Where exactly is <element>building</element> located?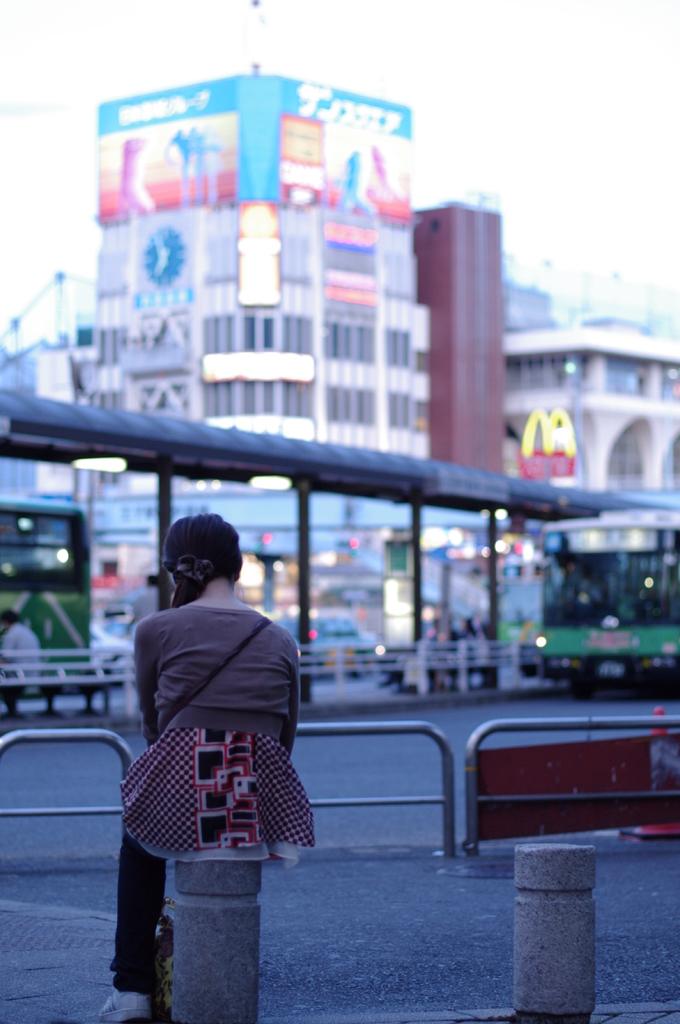
Its bounding box is bbox(503, 307, 679, 500).
